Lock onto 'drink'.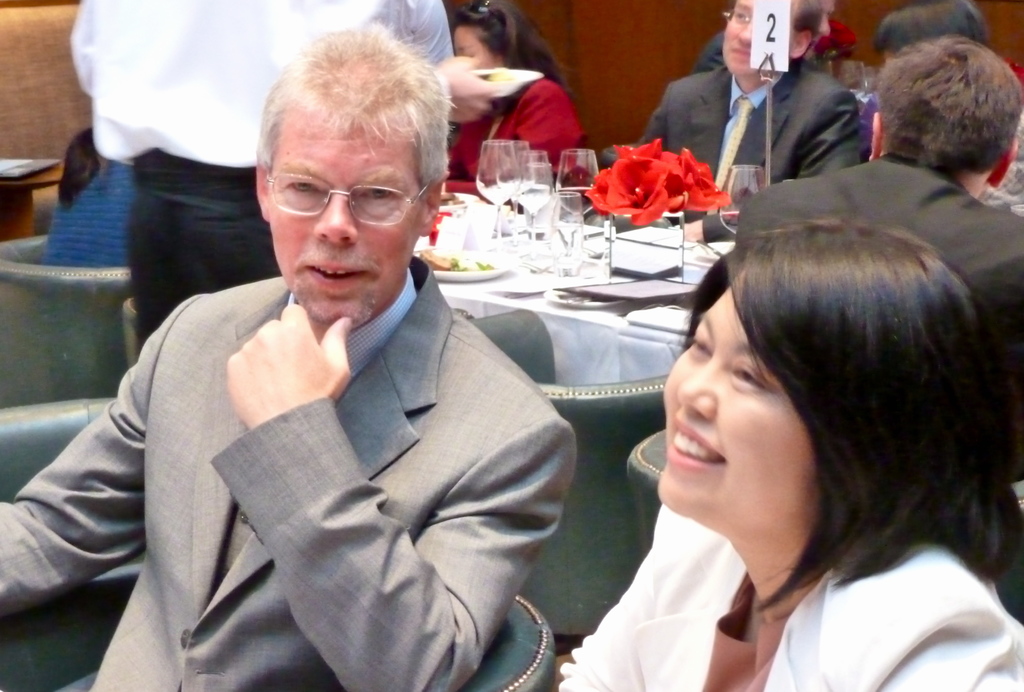
Locked: (left=718, top=209, right=739, bottom=238).
